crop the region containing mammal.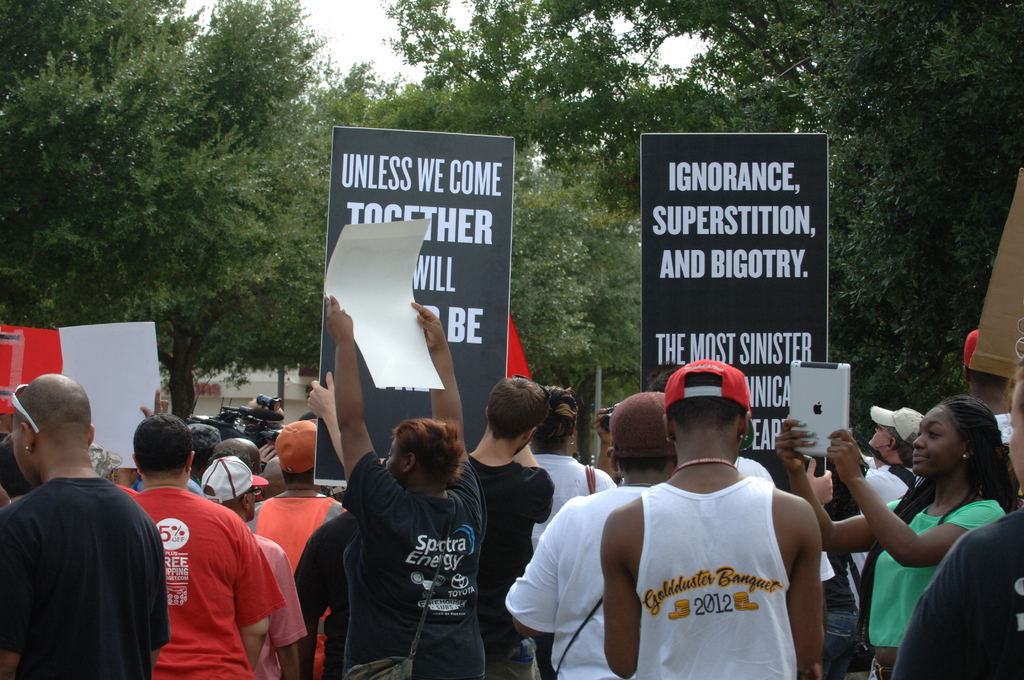
Crop region: bbox=(595, 403, 623, 480).
